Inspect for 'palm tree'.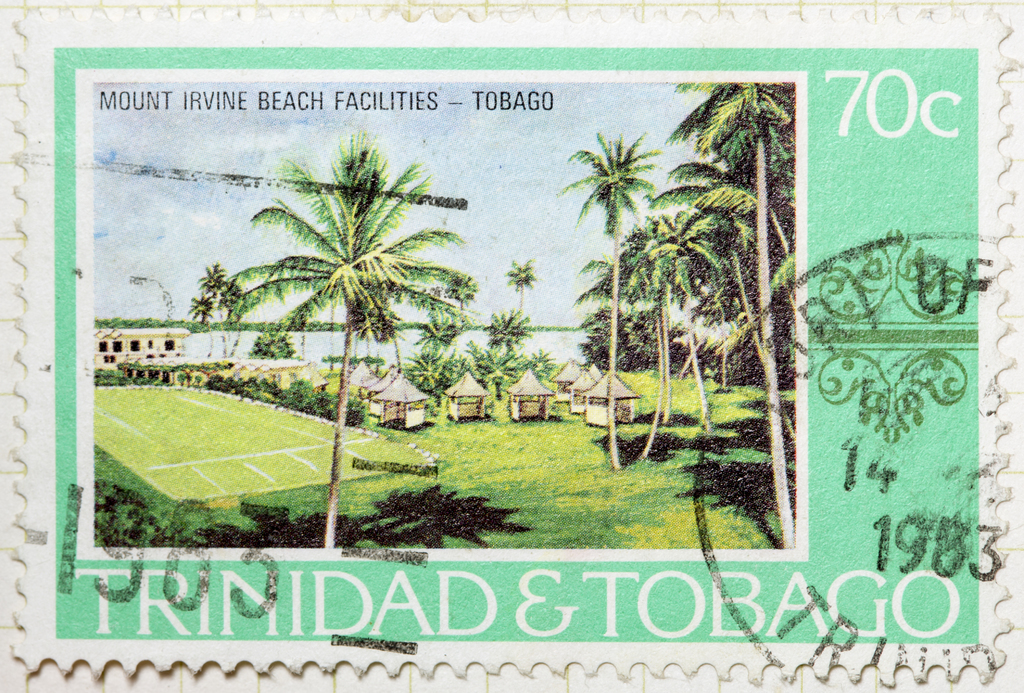
Inspection: detection(568, 147, 645, 450).
